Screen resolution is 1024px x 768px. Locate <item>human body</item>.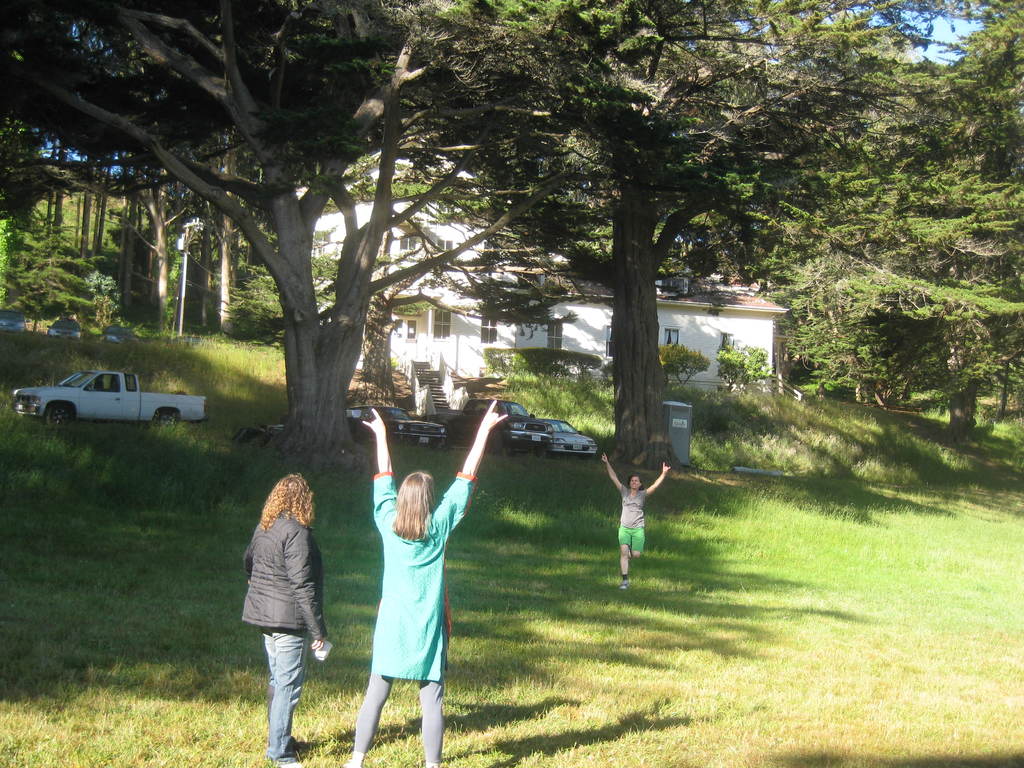
<bbox>599, 451, 674, 593</bbox>.
